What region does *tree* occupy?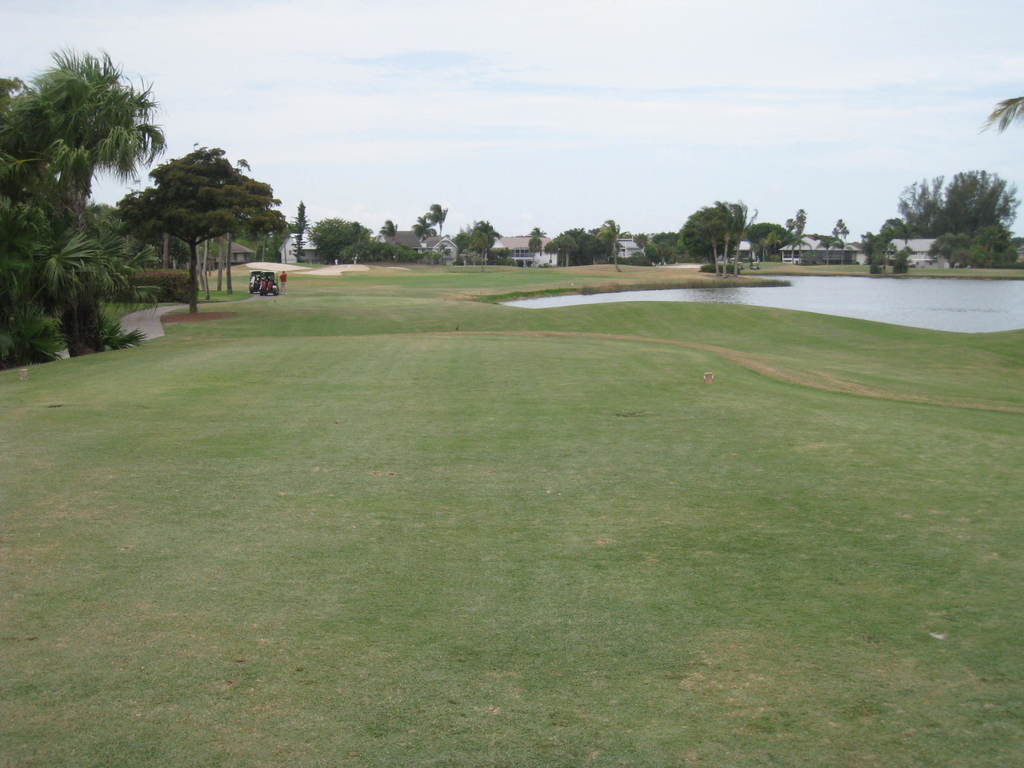
812, 232, 845, 266.
